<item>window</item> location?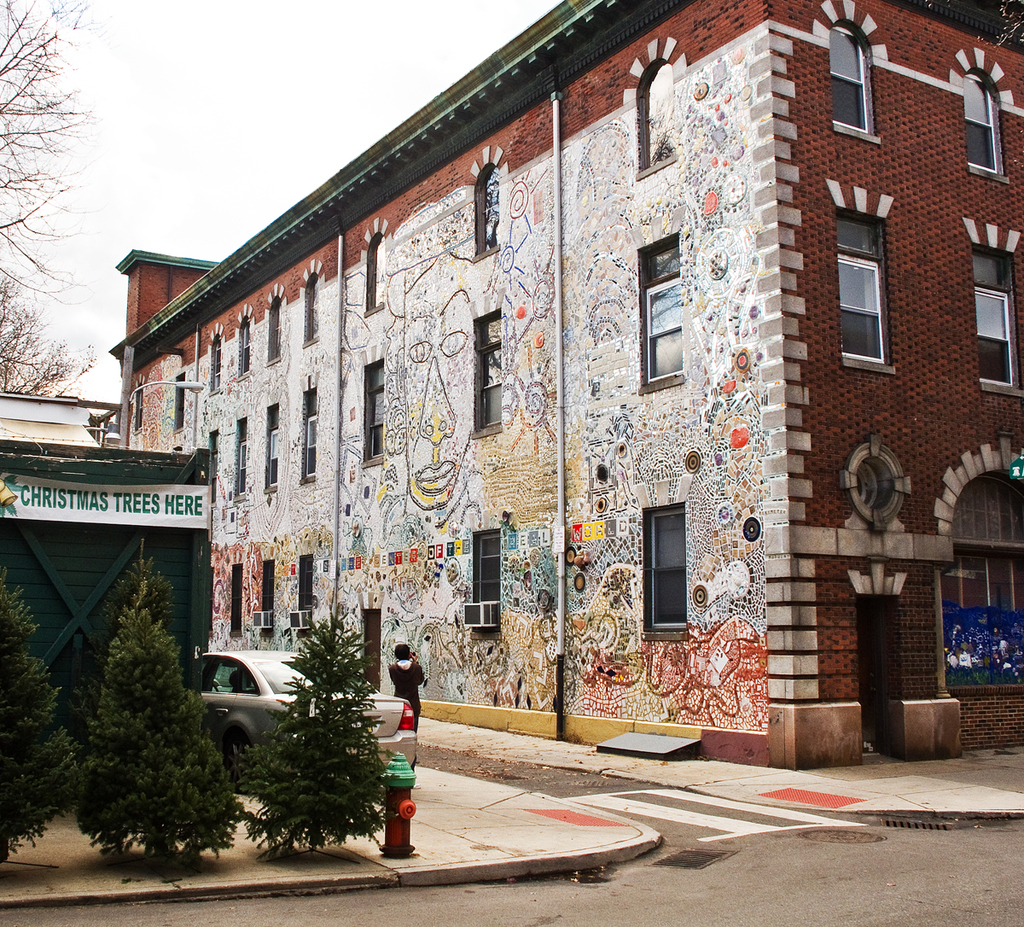
(left=636, top=228, right=687, bottom=394)
